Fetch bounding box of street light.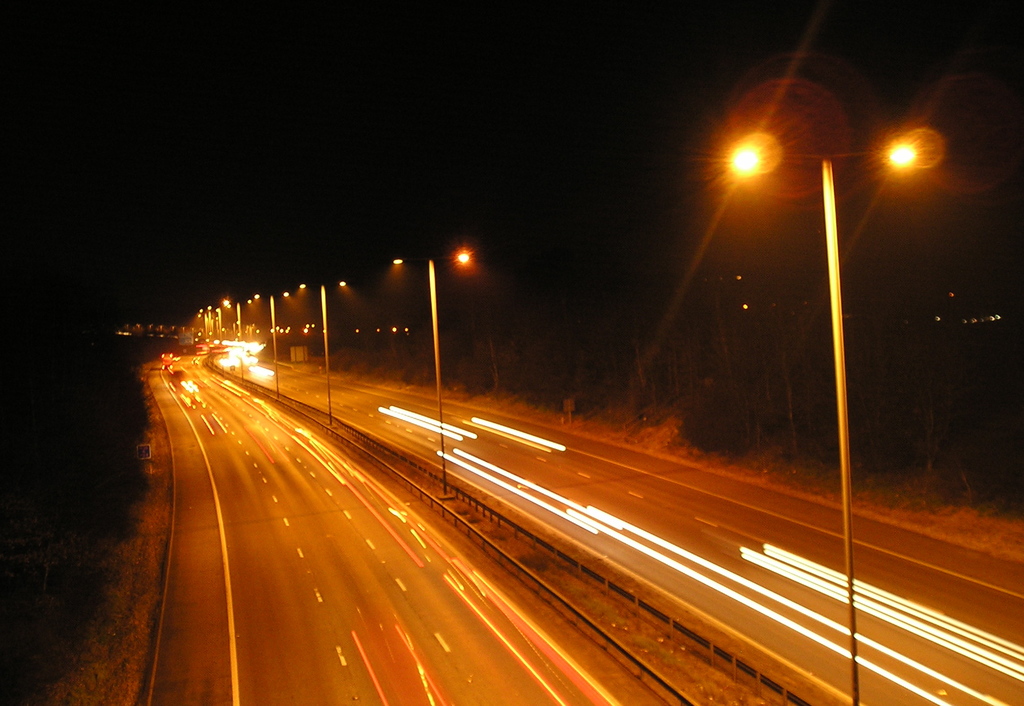
Bbox: crop(220, 301, 244, 387).
